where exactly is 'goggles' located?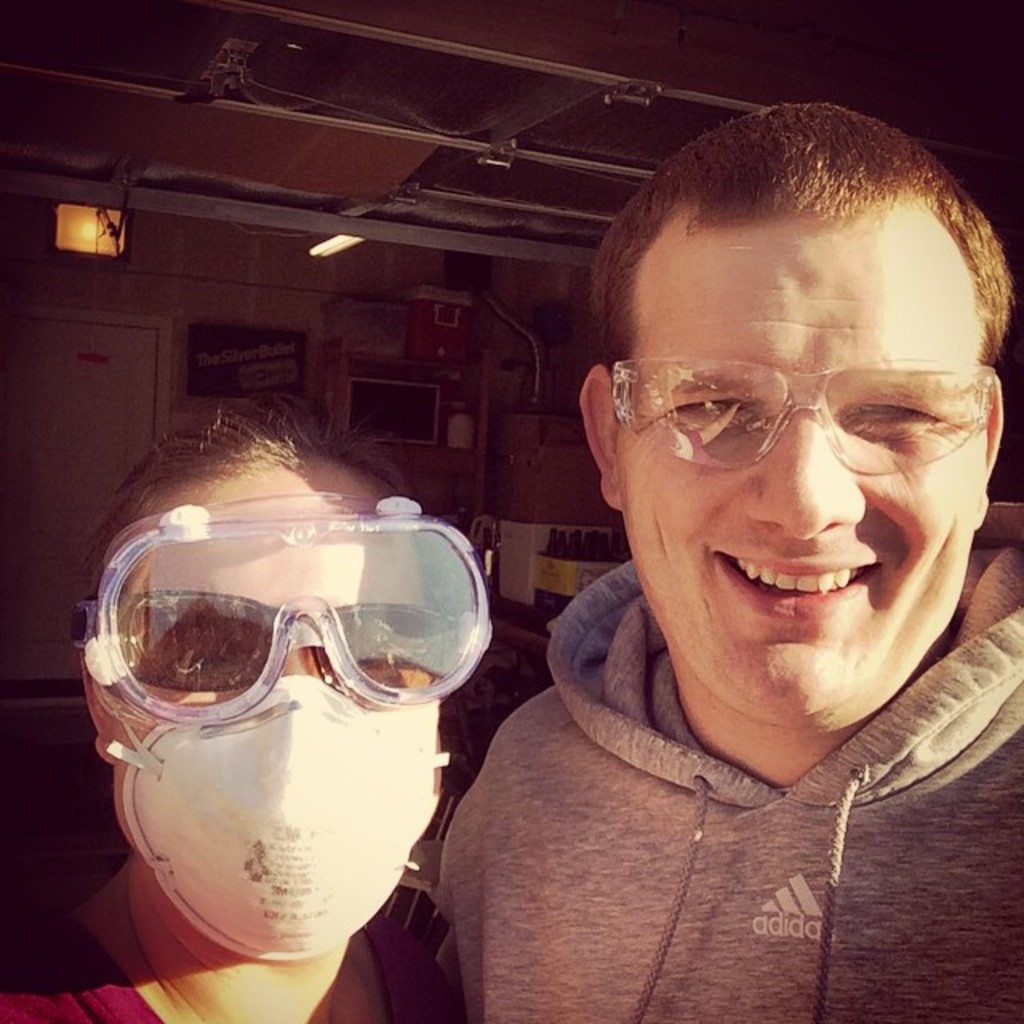
Its bounding box is x1=96, y1=586, x2=478, y2=698.
